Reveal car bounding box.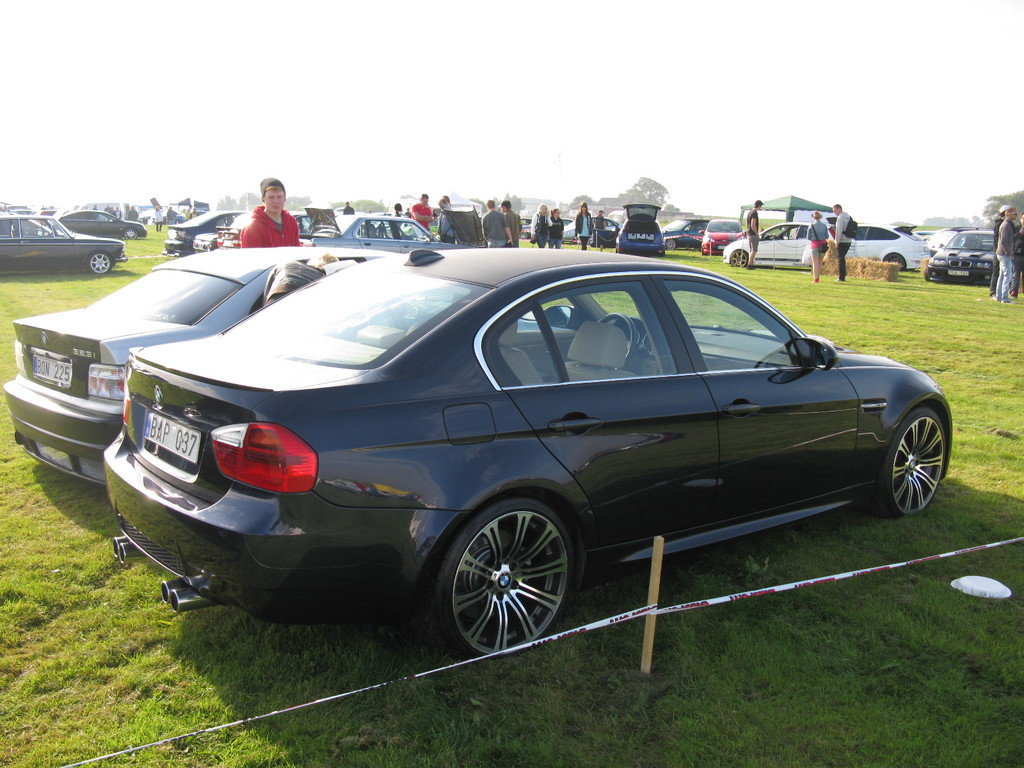
Revealed: crop(93, 246, 954, 660).
